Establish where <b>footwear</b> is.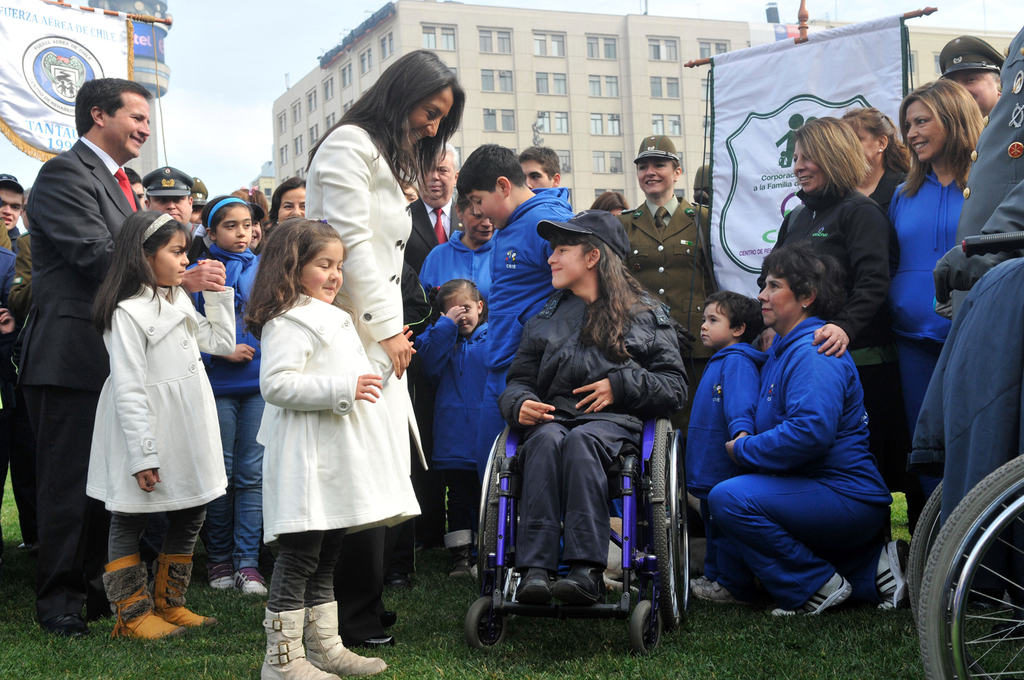
Established at bbox=(232, 565, 269, 595).
